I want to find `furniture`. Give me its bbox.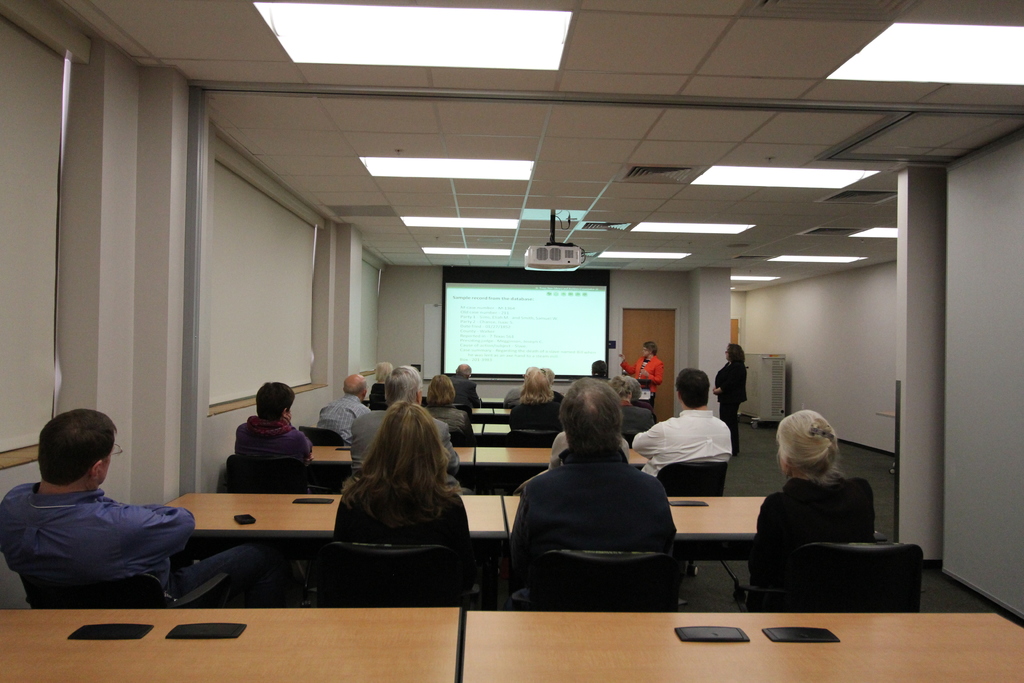
bbox=(533, 545, 674, 611).
